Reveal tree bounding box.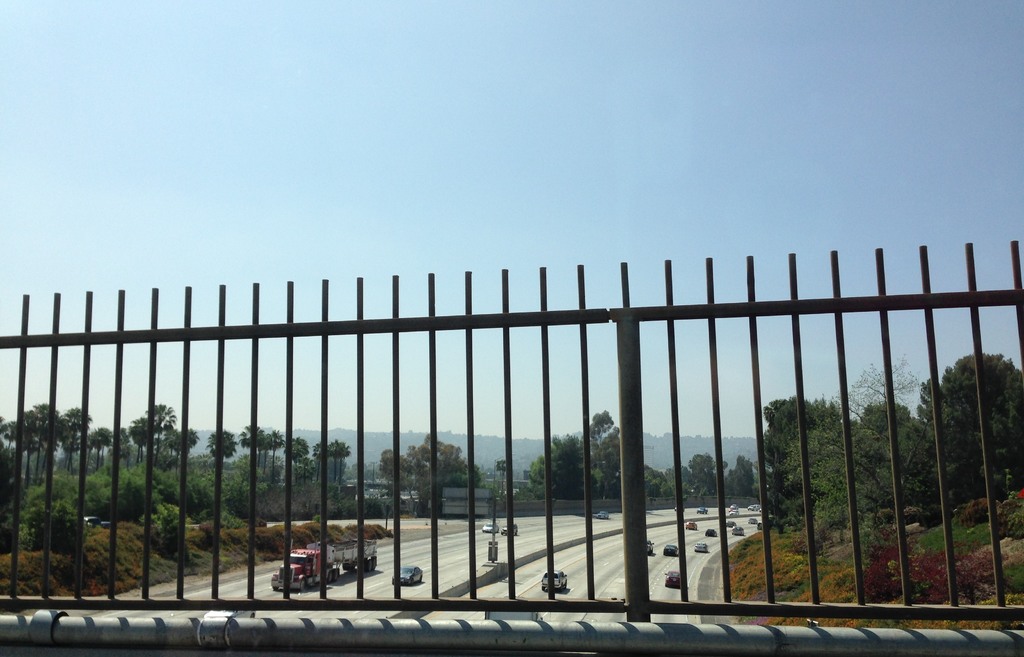
Revealed: <box>189,428,200,447</box>.
